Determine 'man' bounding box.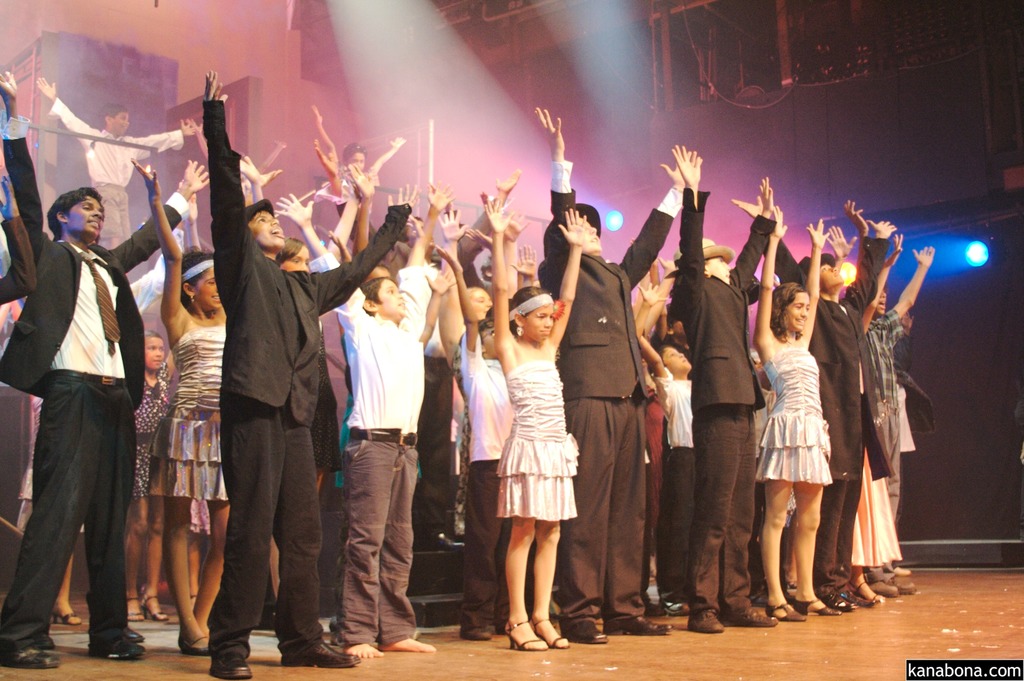
Determined: <region>735, 194, 891, 612</region>.
